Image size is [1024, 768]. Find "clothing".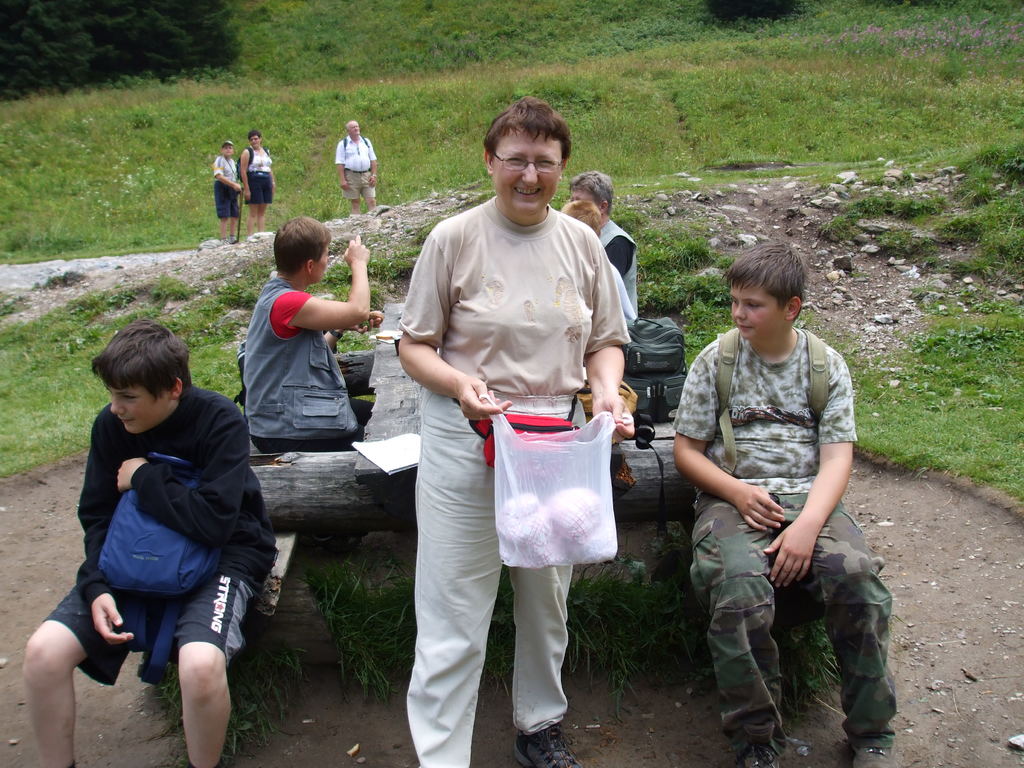
l=398, t=188, r=630, b=767.
